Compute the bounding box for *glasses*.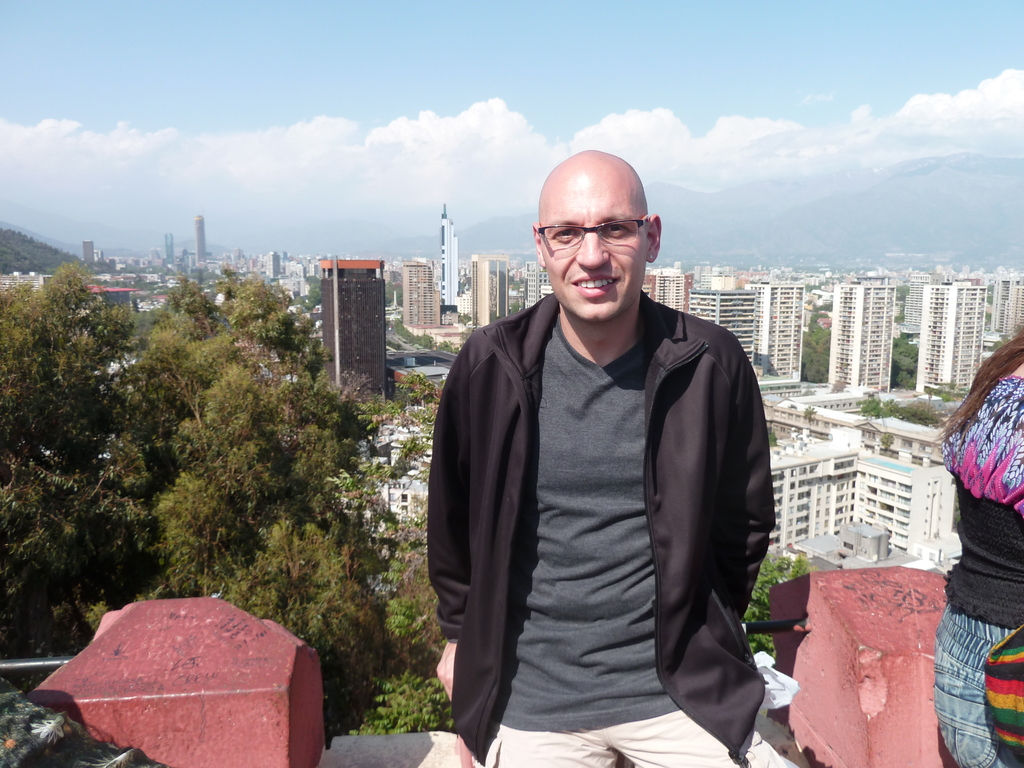
pyautogui.locateOnScreen(534, 209, 657, 260).
